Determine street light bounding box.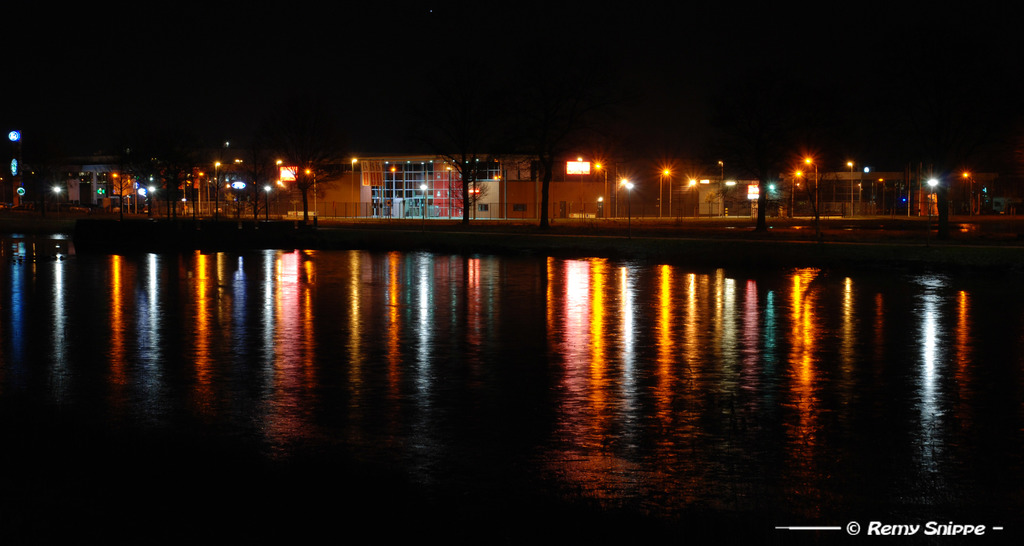
Determined: 305 167 319 217.
